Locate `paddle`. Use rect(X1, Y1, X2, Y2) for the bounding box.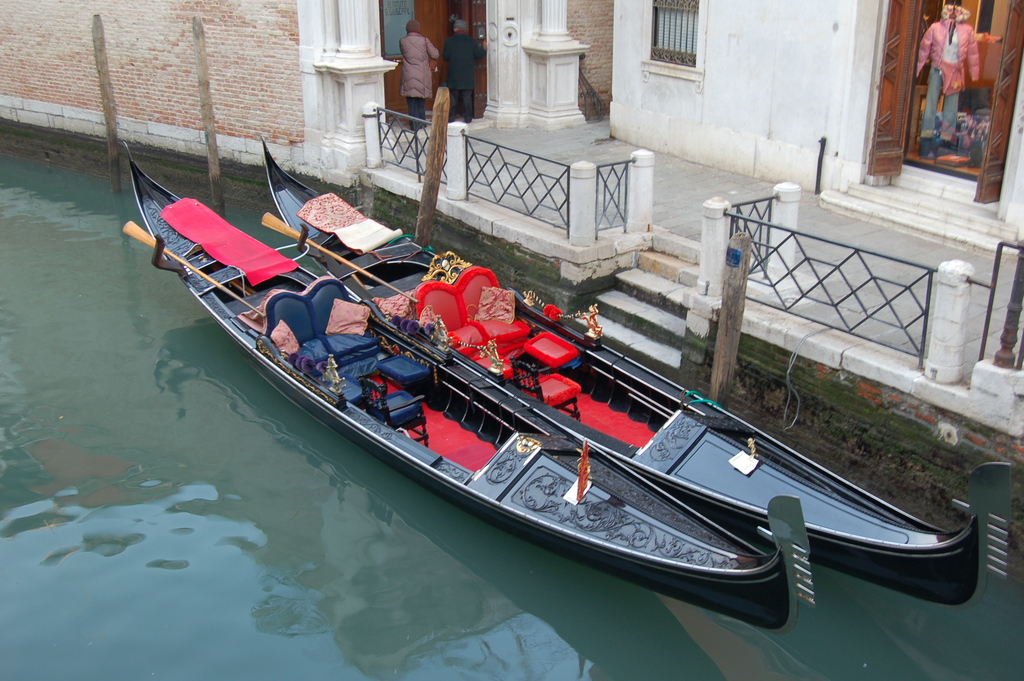
rect(258, 213, 419, 303).
